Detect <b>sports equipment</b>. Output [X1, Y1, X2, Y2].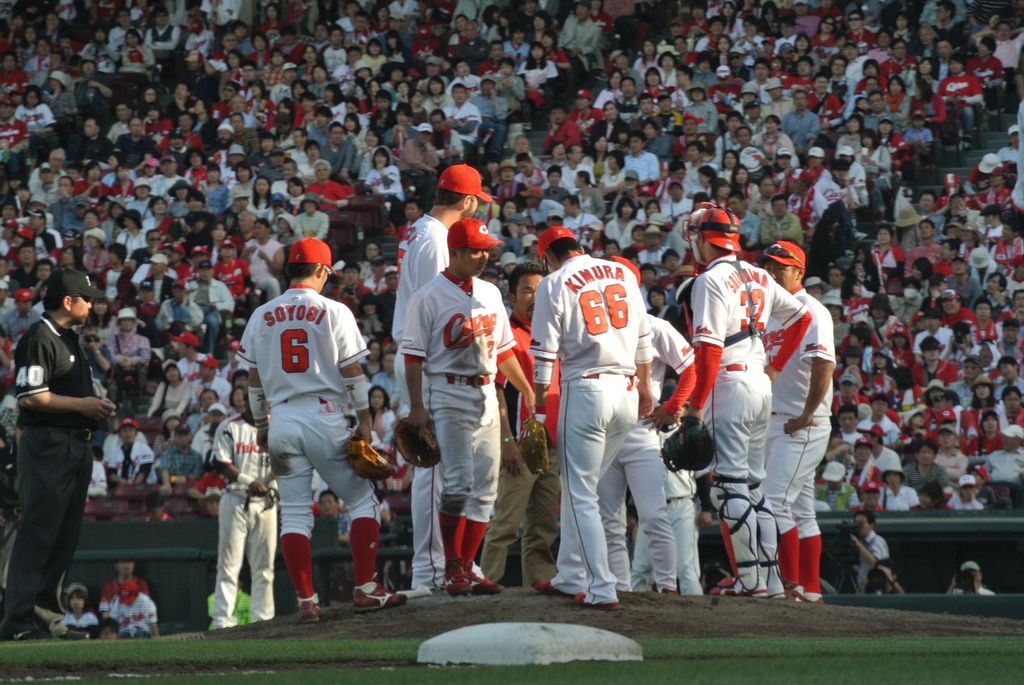
[347, 432, 396, 483].
